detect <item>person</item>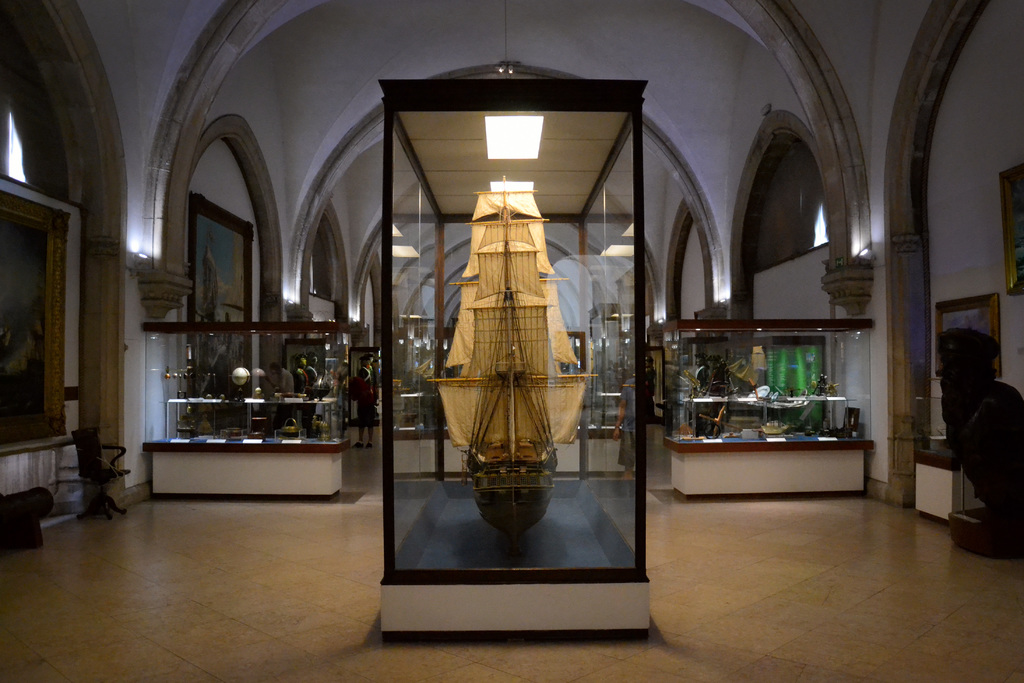
[607,368,656,486]
